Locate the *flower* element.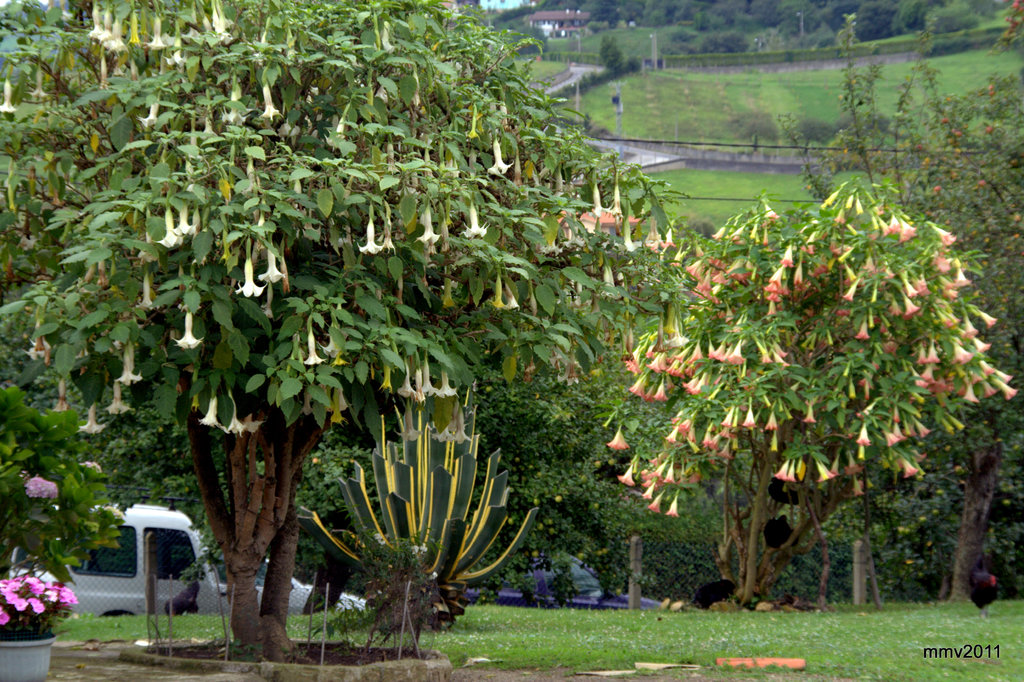
Element bbox: box(259, 80, 284, 118).
